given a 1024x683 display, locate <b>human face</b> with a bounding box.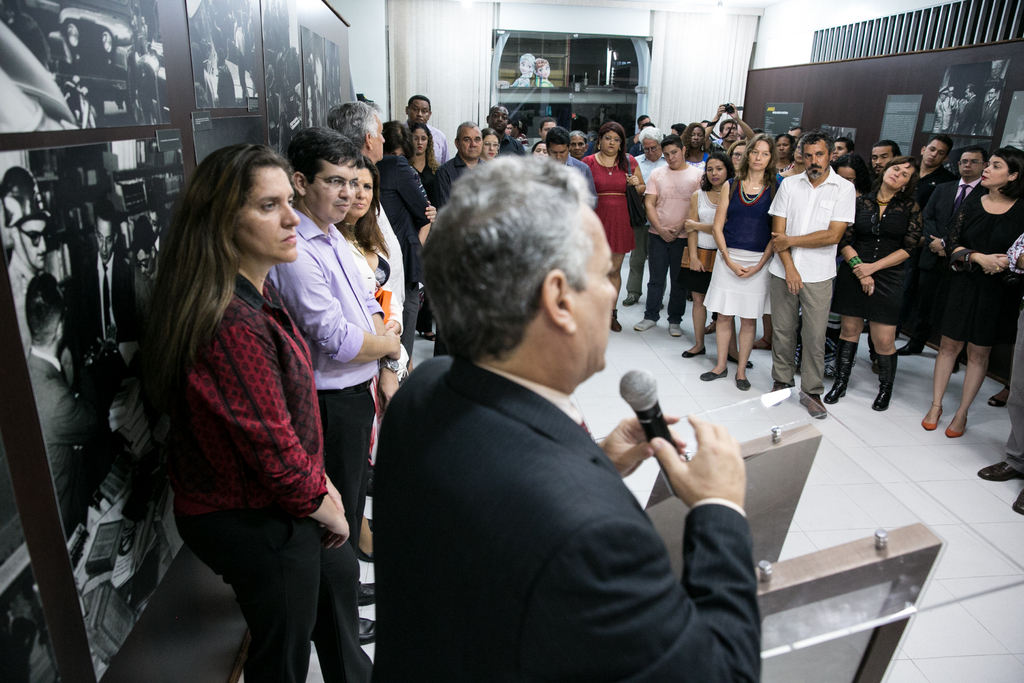
Located: 801 140 824 175.
